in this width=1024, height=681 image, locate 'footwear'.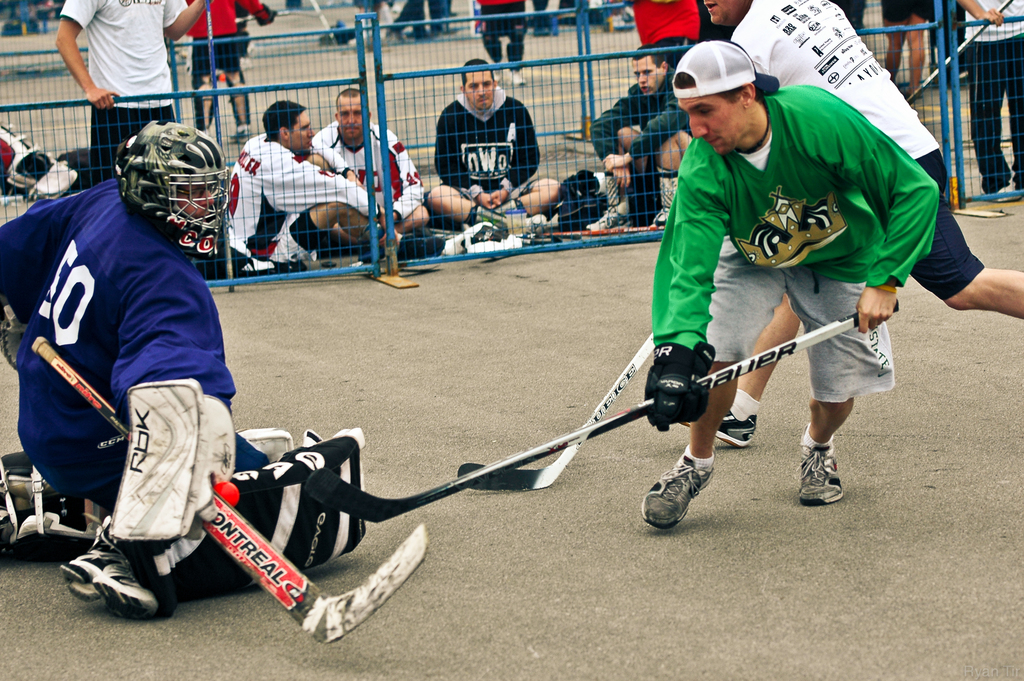
Bounding box: (x1=493, y1=70, x2=506, y2=91).
